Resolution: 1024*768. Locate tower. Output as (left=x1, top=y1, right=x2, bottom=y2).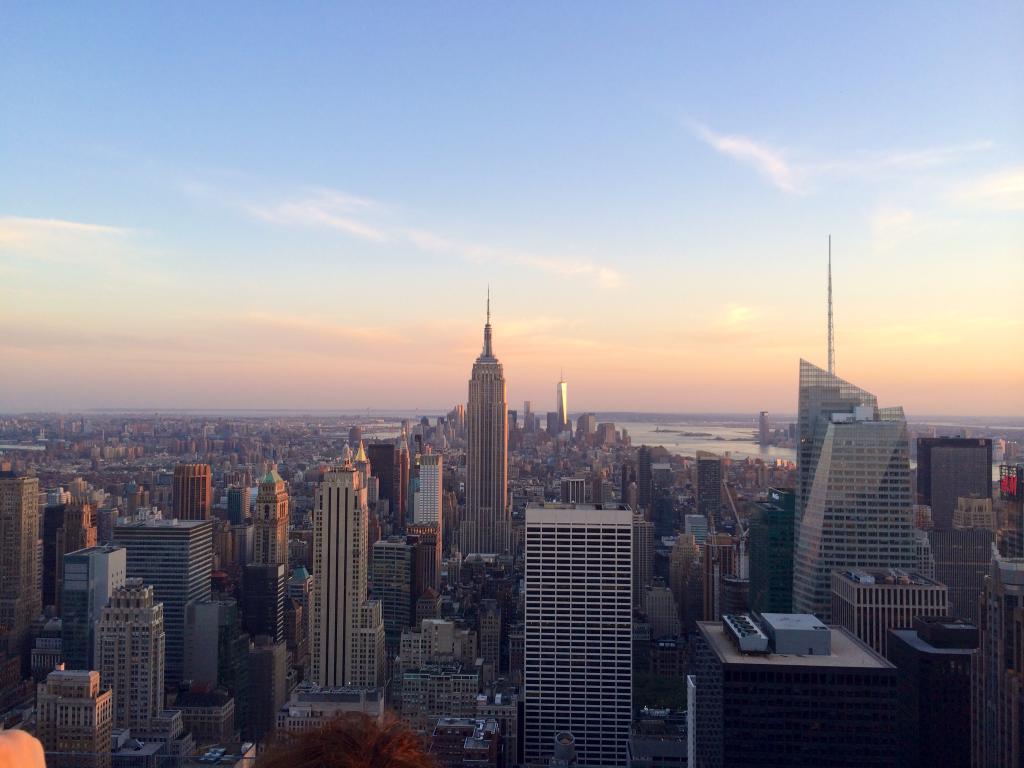
(left=407, top=516, right=448, bottom=628).
